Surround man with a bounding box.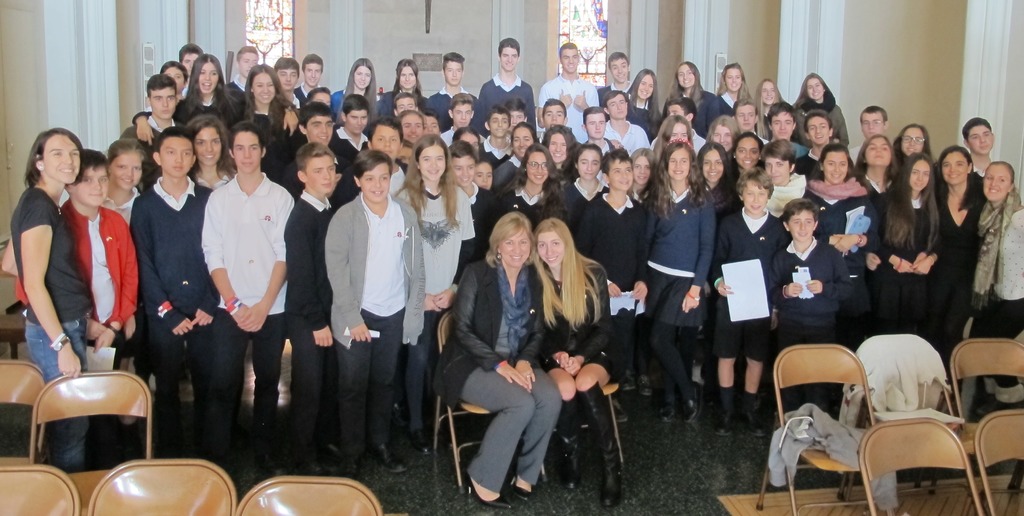
477/37/534/108.
